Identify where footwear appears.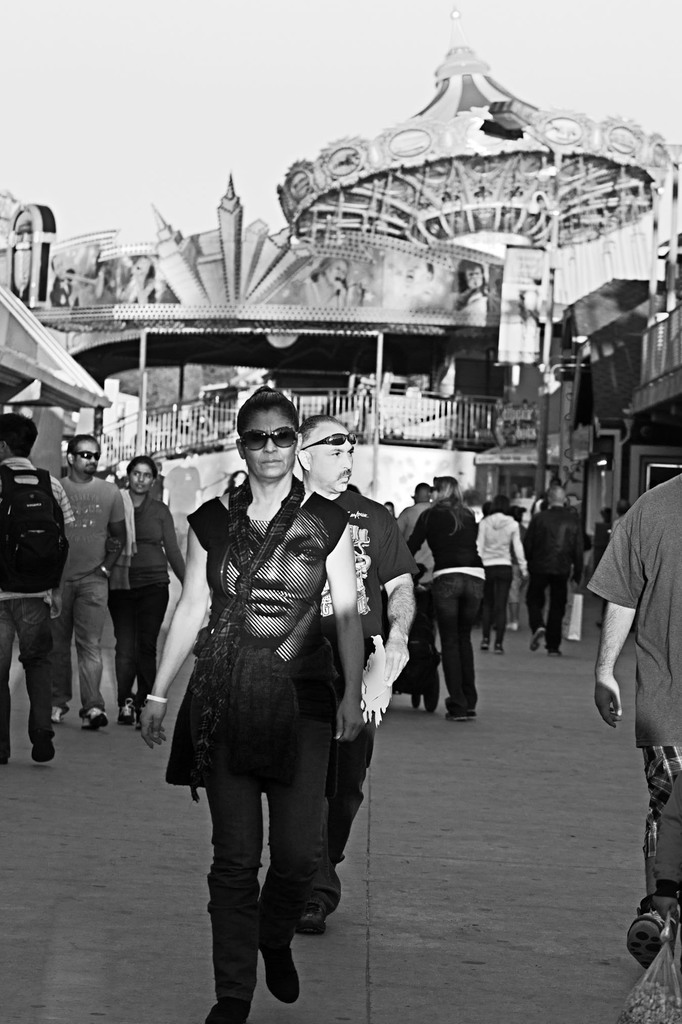
Appears at (x1=549, y1=648, x2=561, y2=658).
